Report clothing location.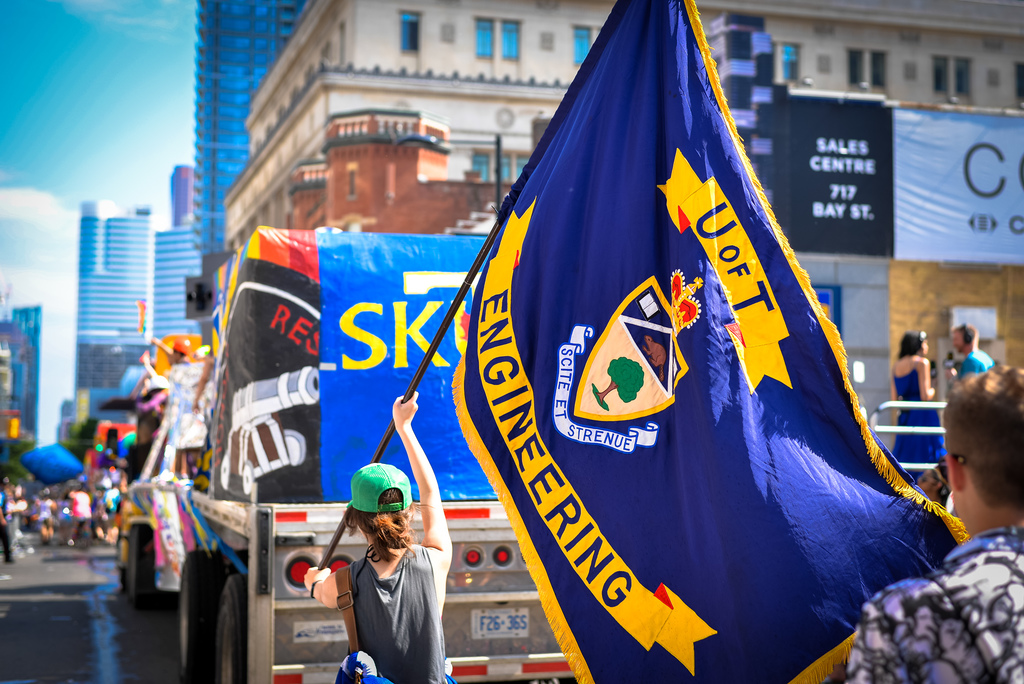
Report: box(887, 354, 972, 474).
